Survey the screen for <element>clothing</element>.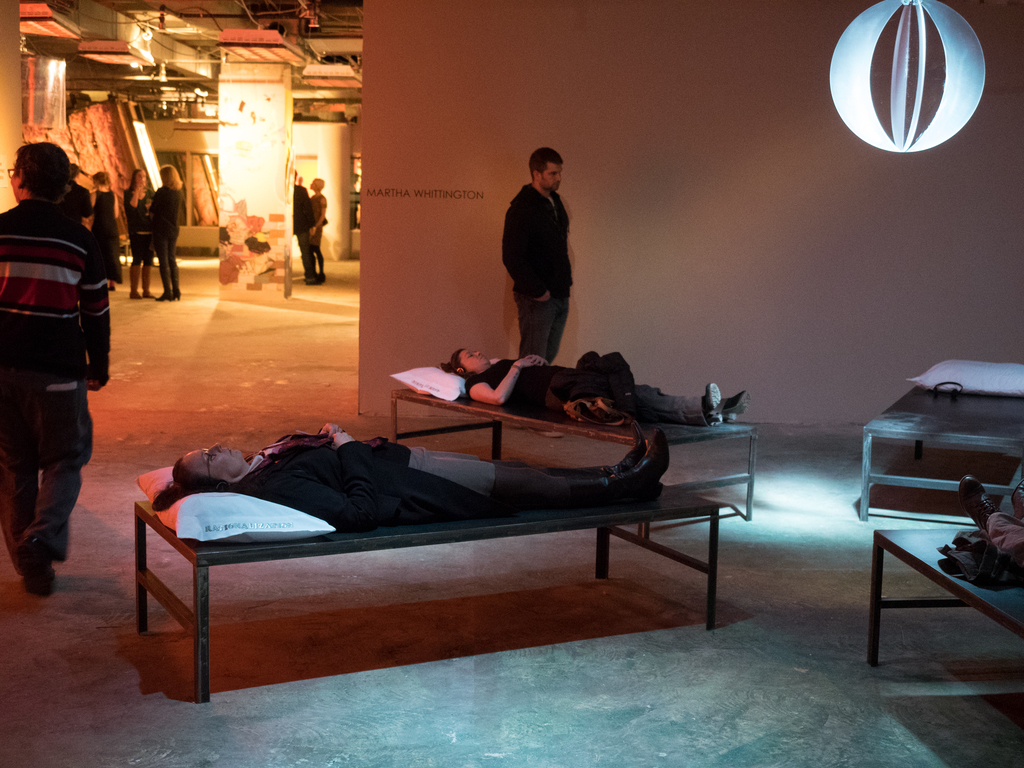
Survey found: box=[462, 344, 710, 422].
